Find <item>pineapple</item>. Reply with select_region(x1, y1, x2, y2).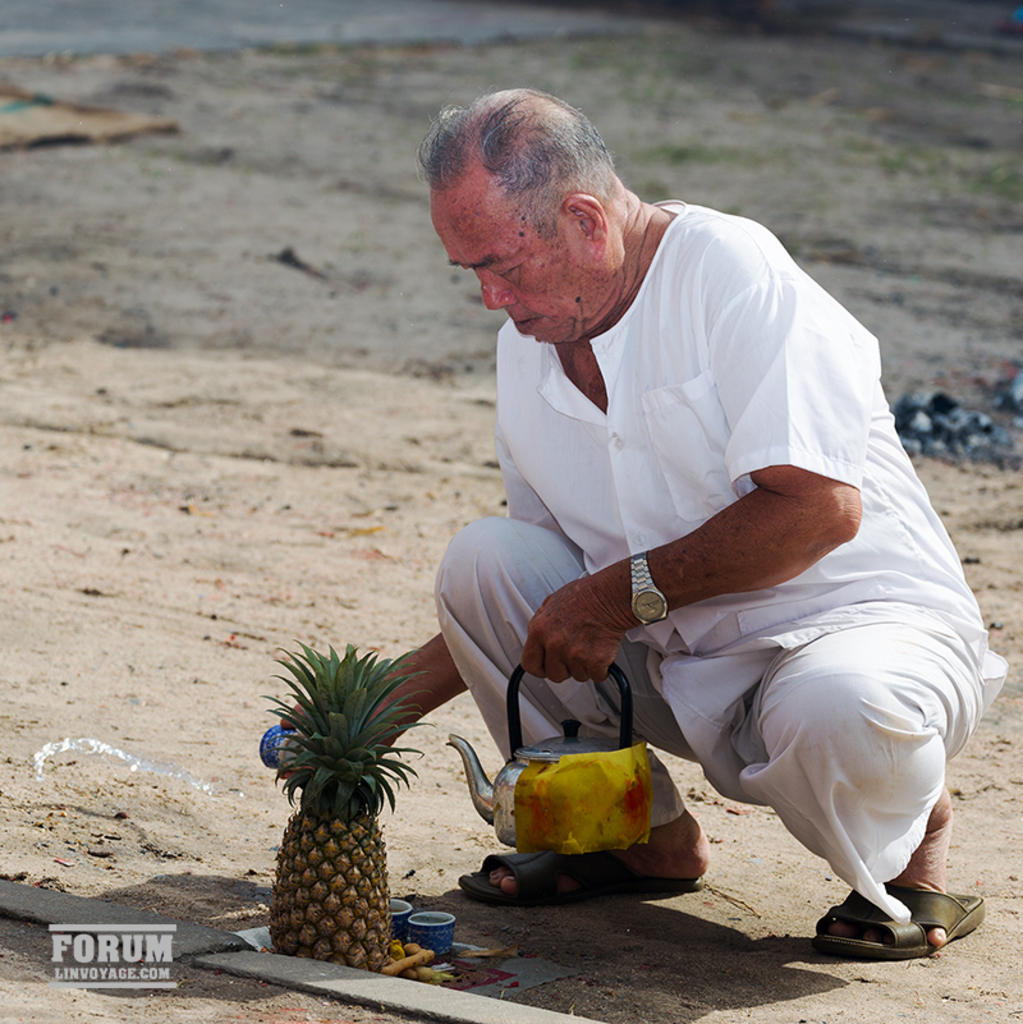
select_region(266, 638, 433, 974).
